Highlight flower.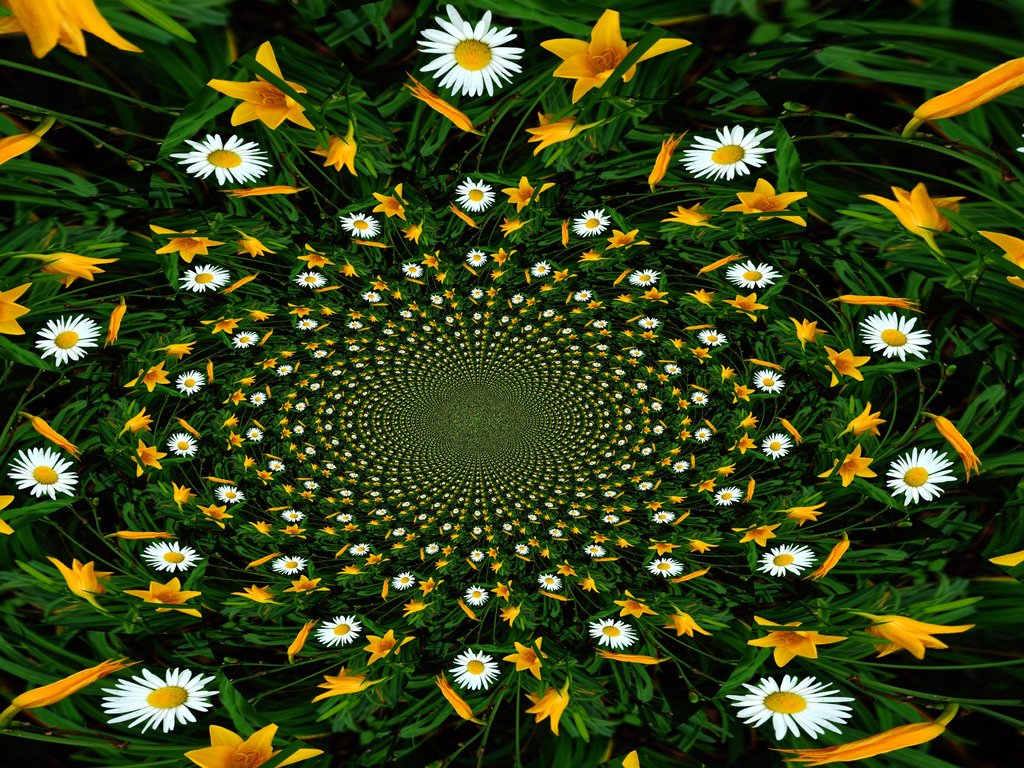
Highlighted region: BBox(725, 294, 766, 326).
